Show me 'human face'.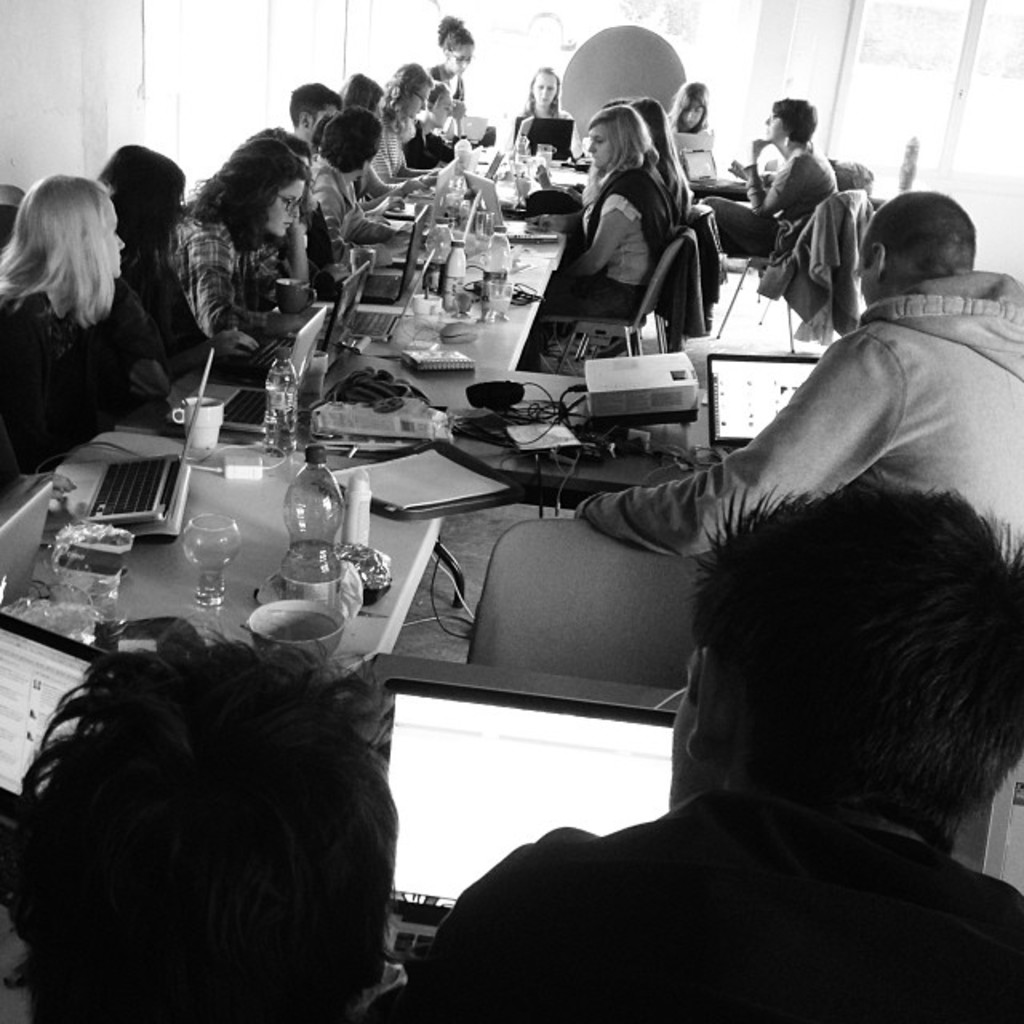
'human face' is here: <bbox>539, 75, 549, 101</bbox>.
